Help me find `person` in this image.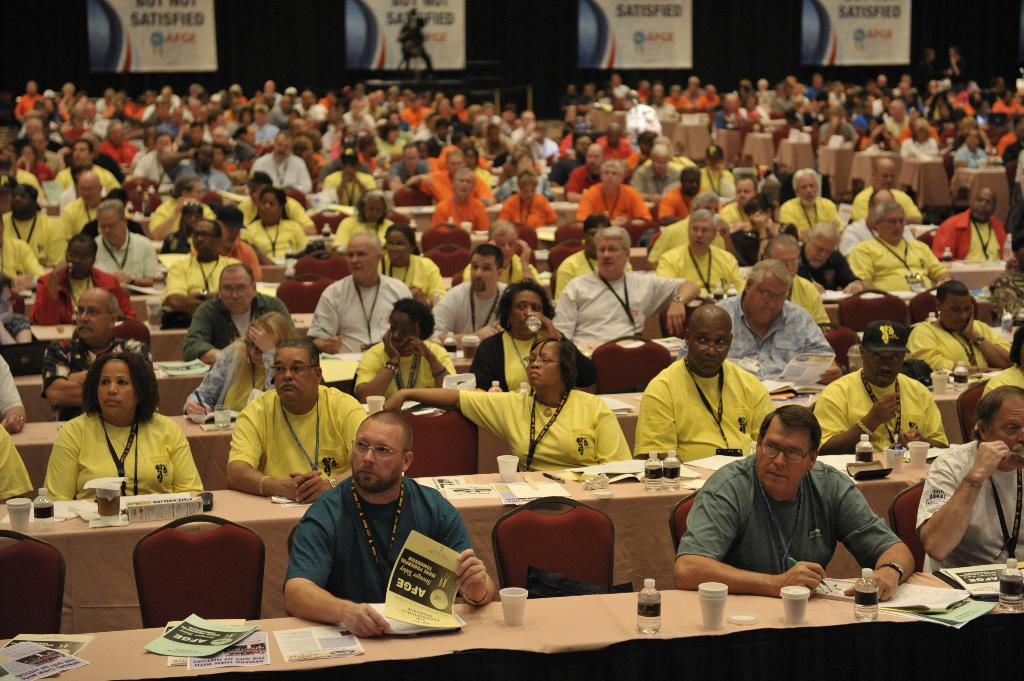
Found it: bbox(854, 157, 927, 223).
